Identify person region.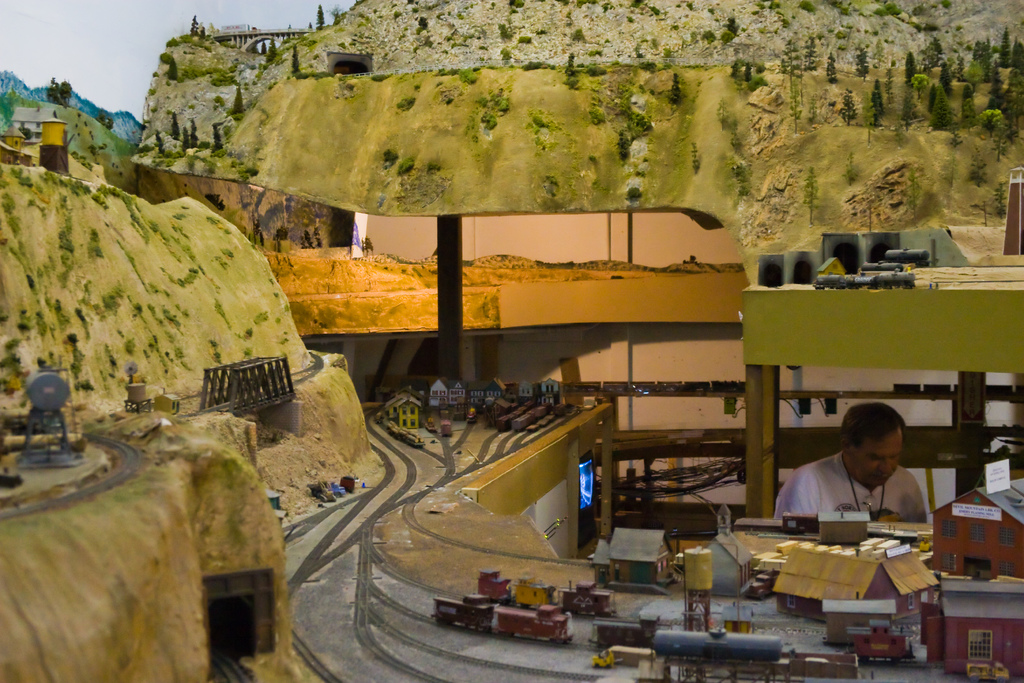
Region: {"x1": 766, "y1": 384, "x2": 927, "y2": 532}.
